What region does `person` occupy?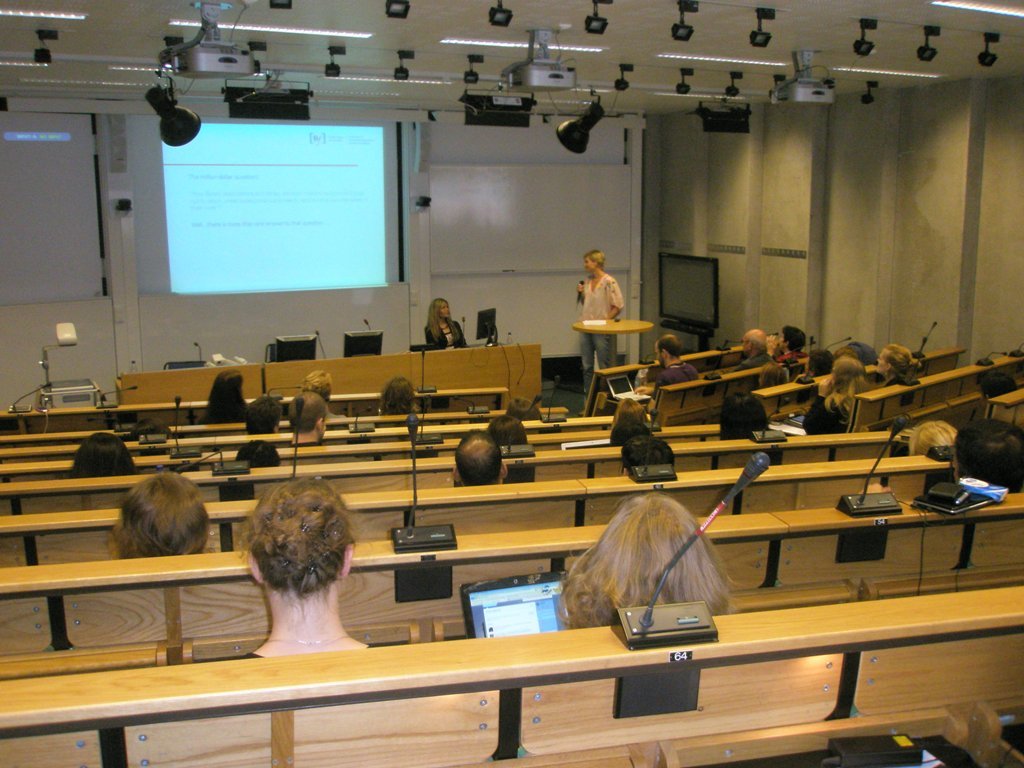
select_region(482, 416, 534, 451).
